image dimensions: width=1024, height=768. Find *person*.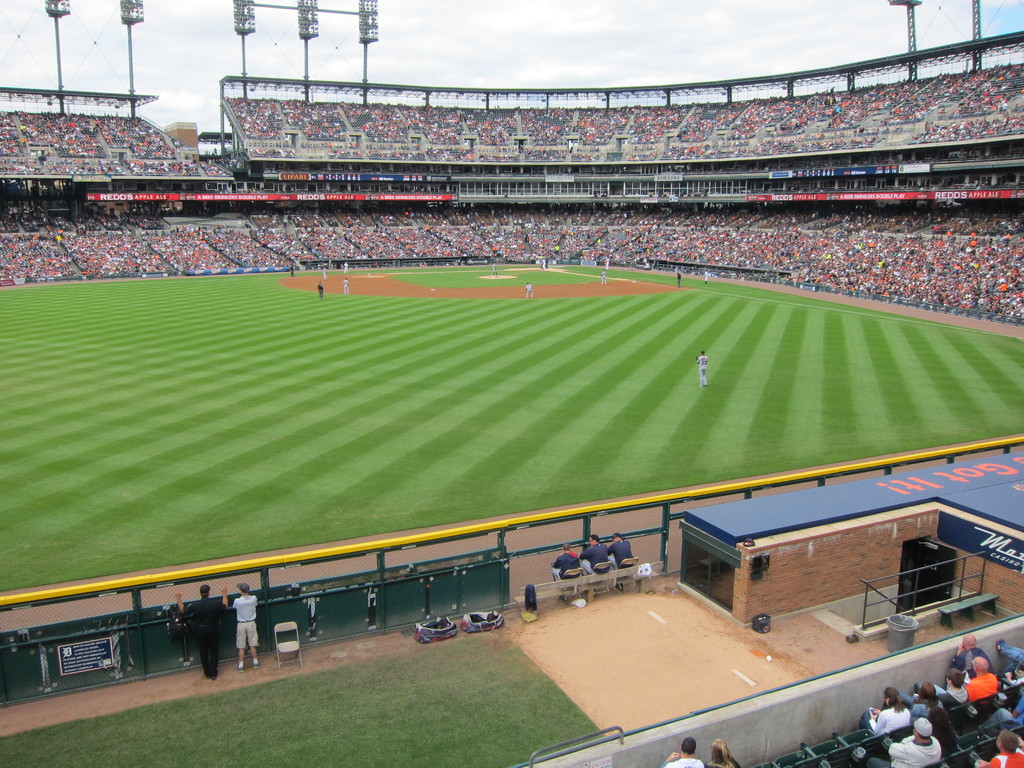
<region>932, 668, 973, 708</region>.
